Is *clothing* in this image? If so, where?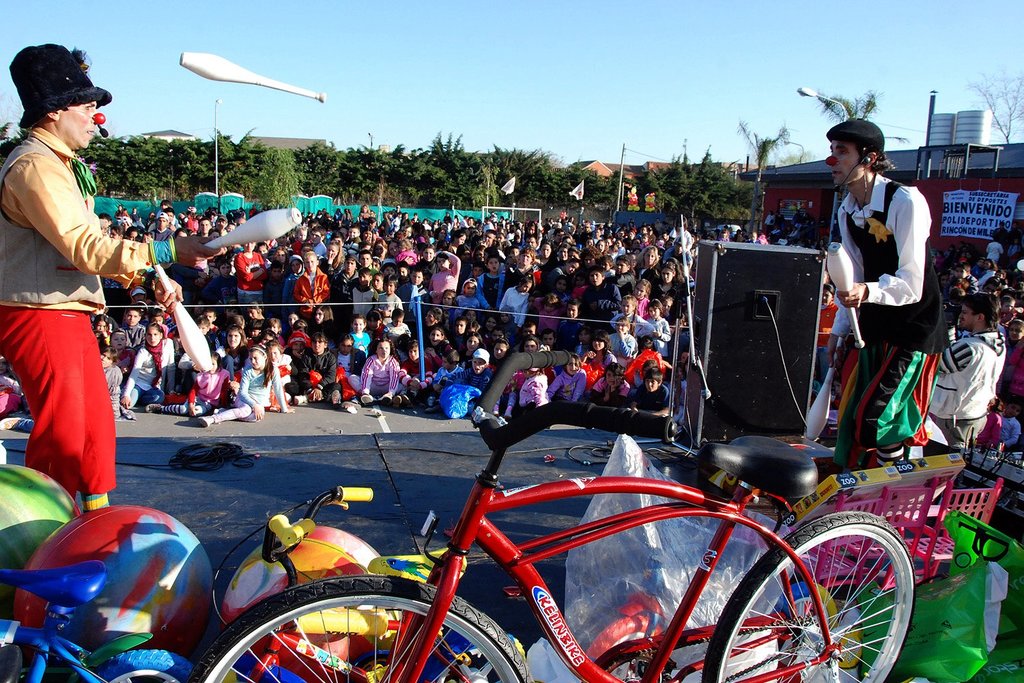
Yes, at <region>18, 100, 129, 498</region>.
